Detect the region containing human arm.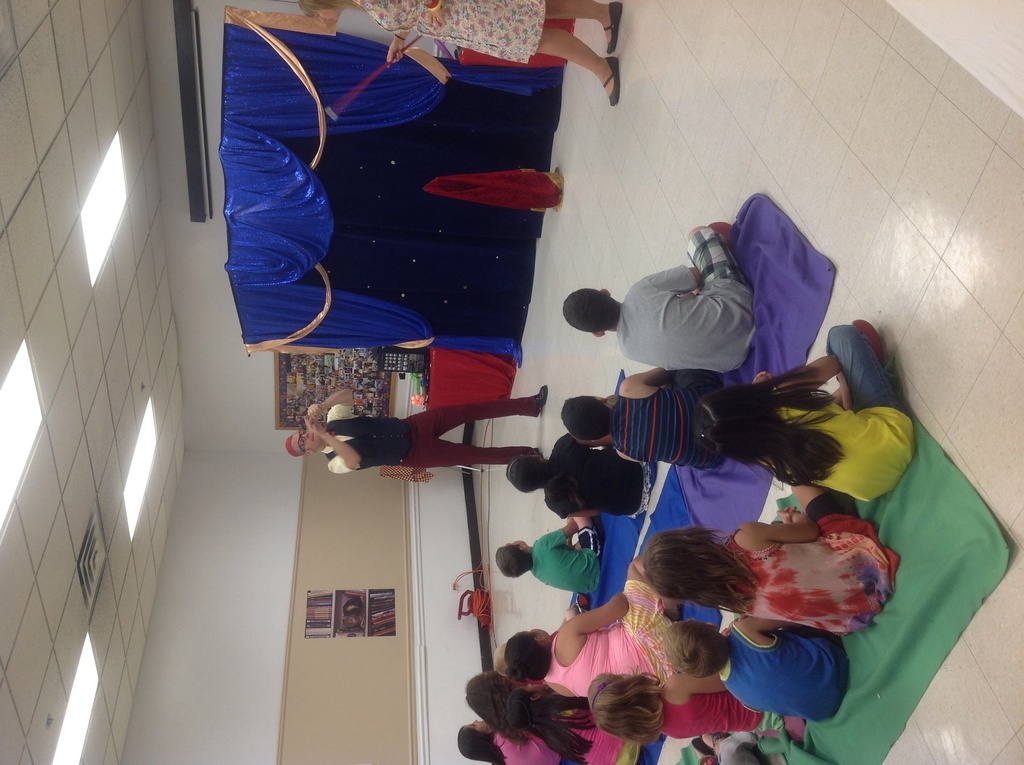
left=307, top=389, right=352, bottom=421.
